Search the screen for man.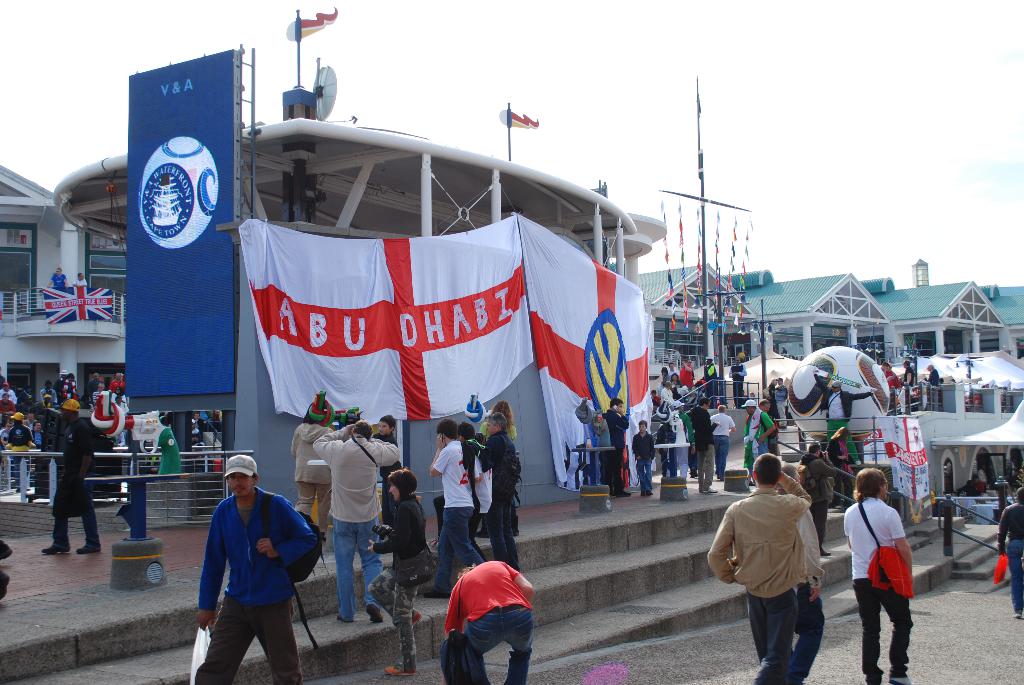
Found at rect(737, 397, 776, 480).
